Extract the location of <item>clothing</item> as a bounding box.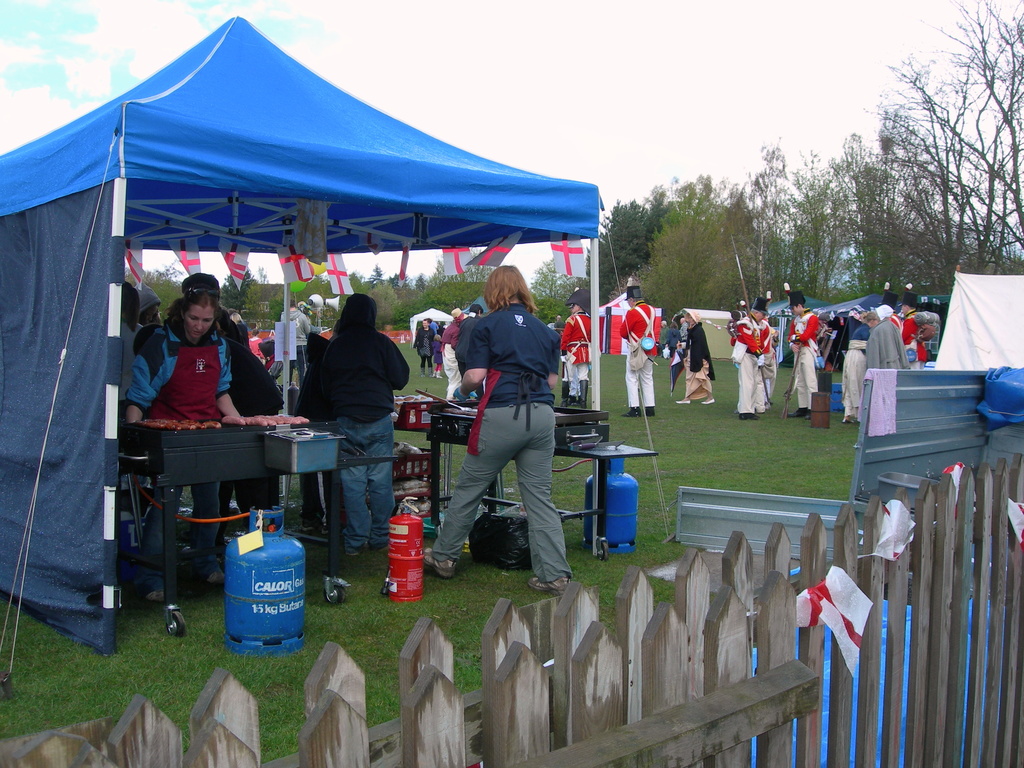
[left=837, top=304, right=940, bottom=429].
